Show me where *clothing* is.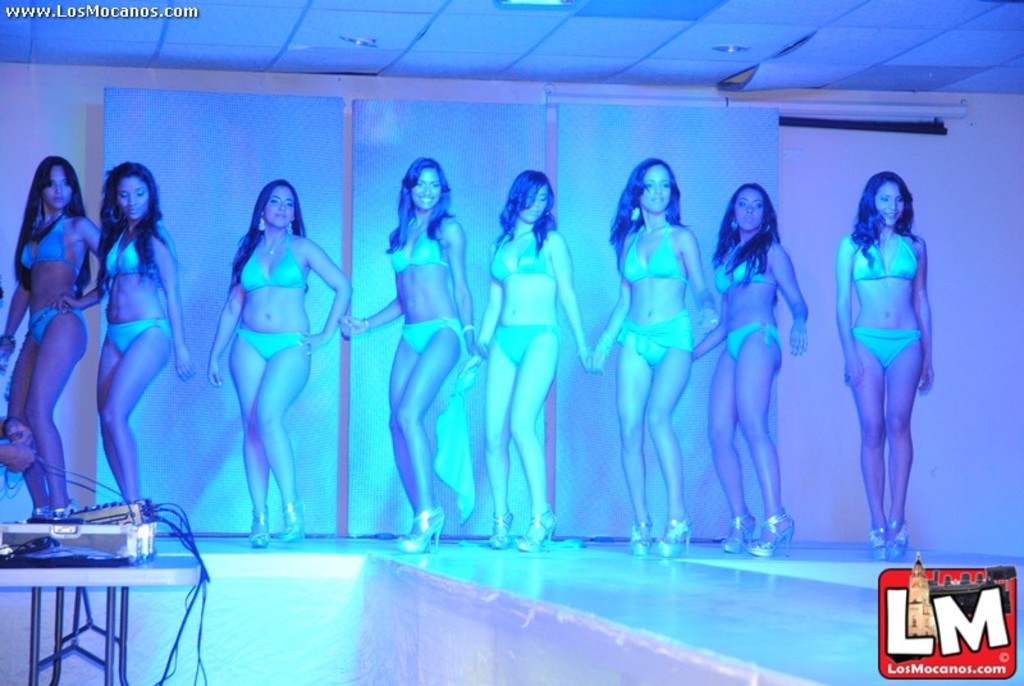
*clothing* is at {"left": 488, "top": 223, "right": 561, "bottom": 289}.
